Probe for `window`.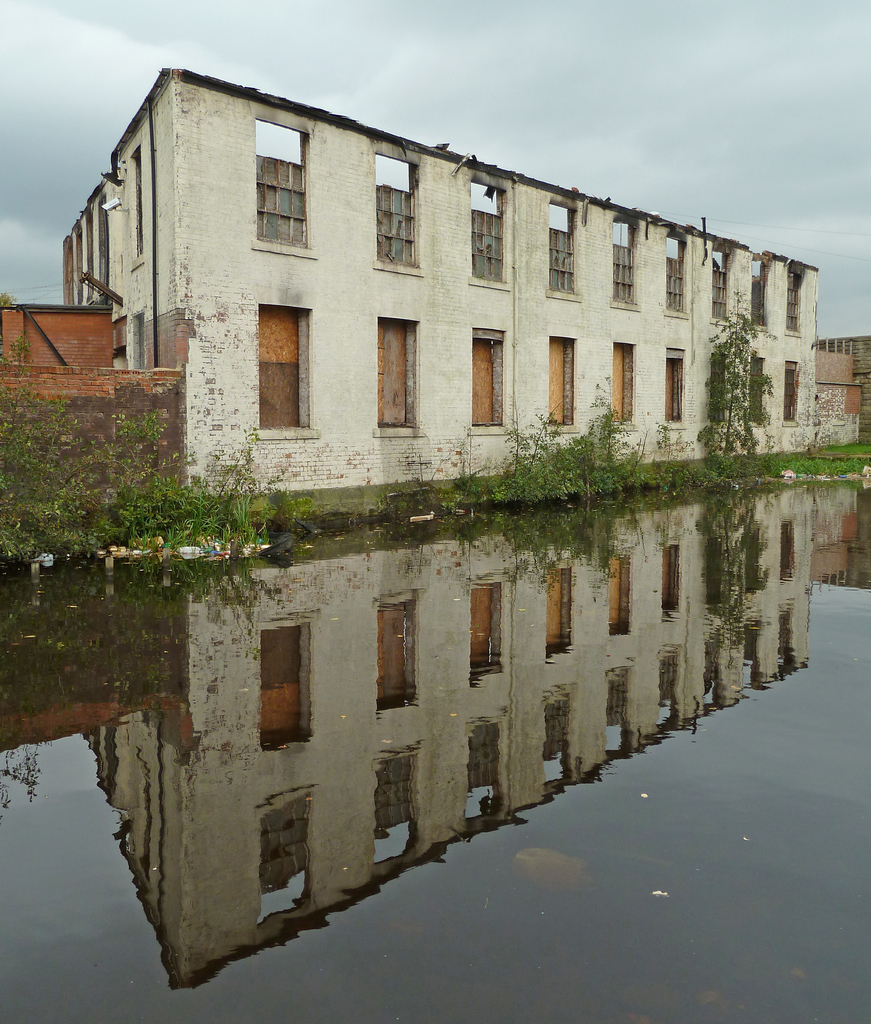
Probe result: bbox(612, 340, 638, 428).
